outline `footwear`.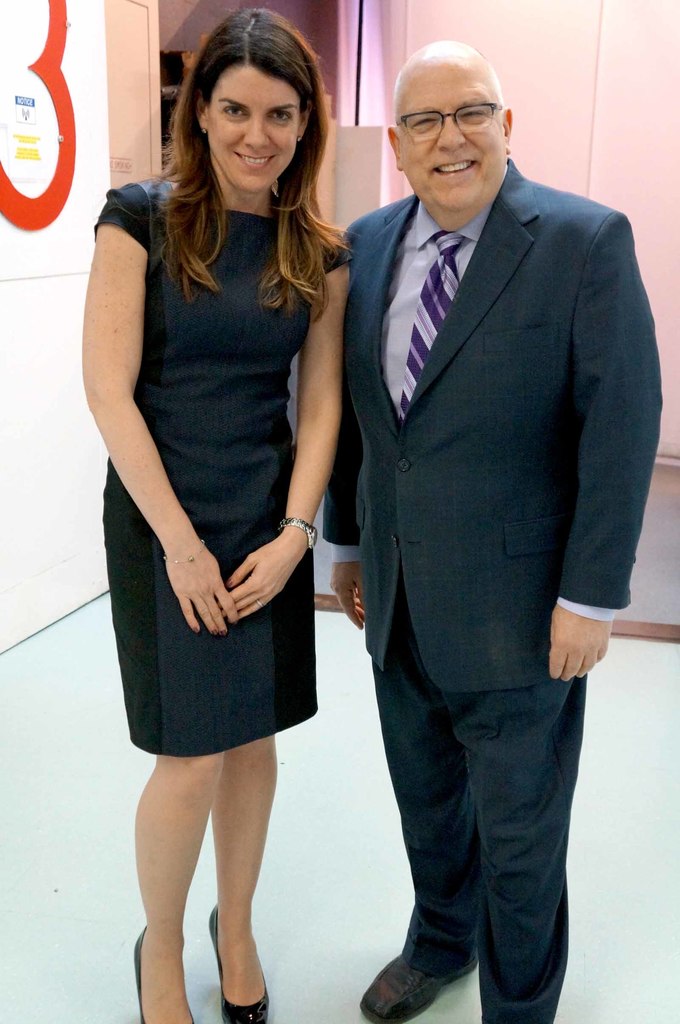
Outline: <region>210, 904, 268, 1023</region>.
